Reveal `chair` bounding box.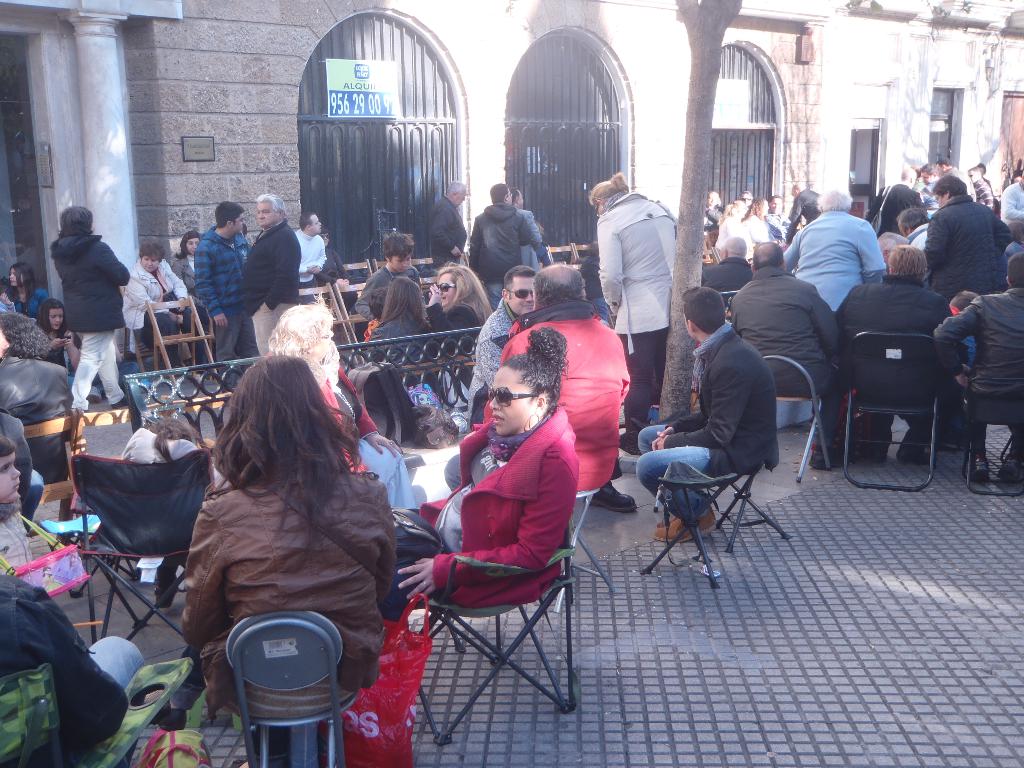
Revealed: 221:609:361:767.
